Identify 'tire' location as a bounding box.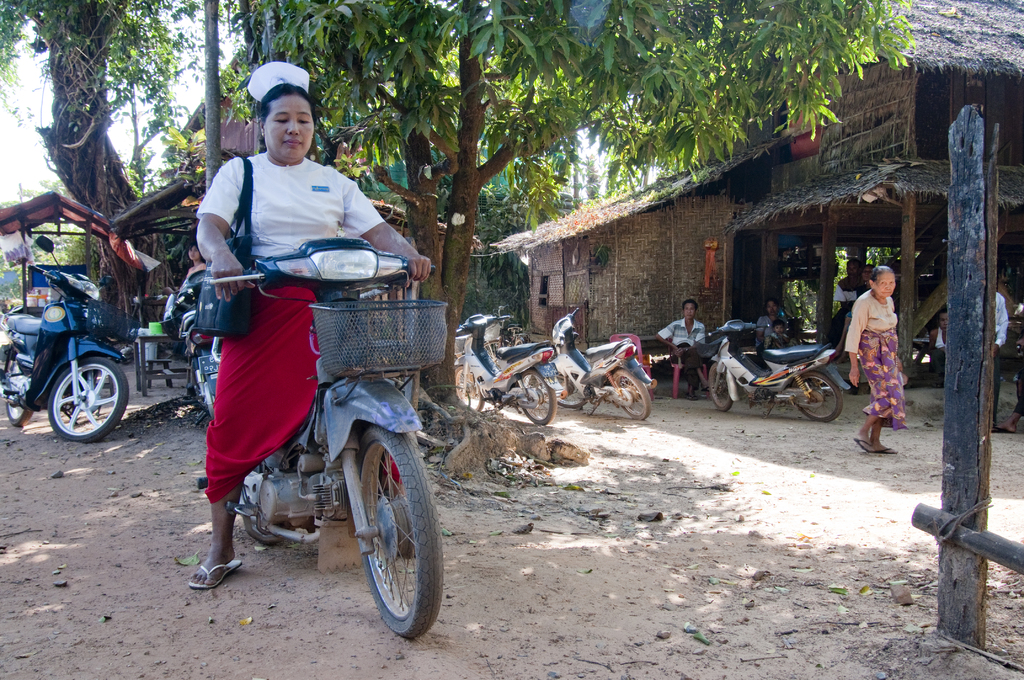
<box>453,366,485,412</box>.
